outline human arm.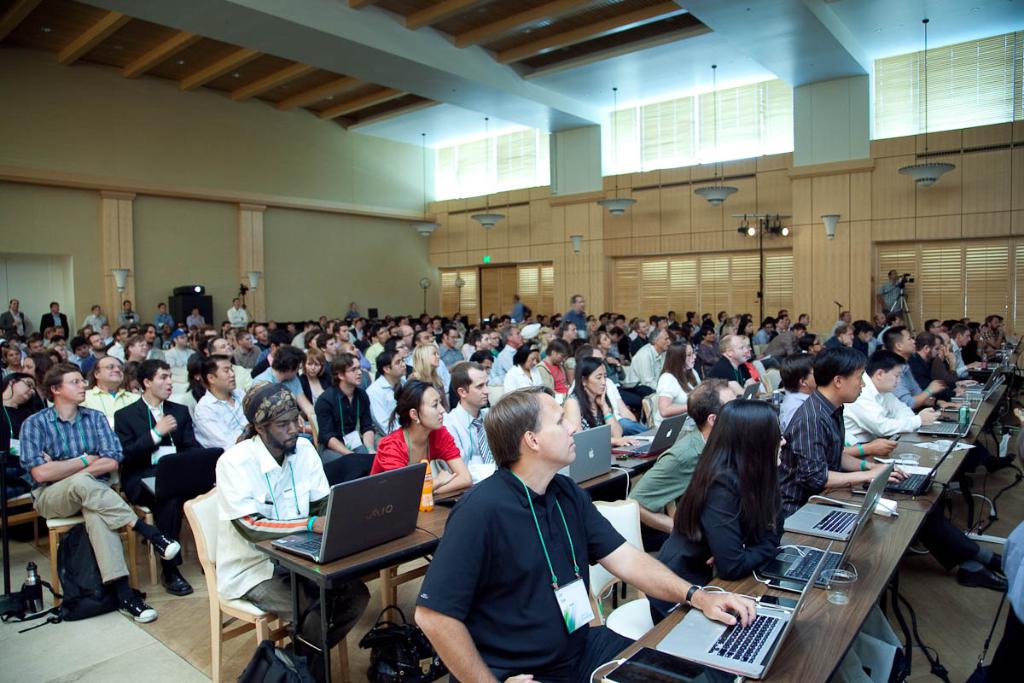
Outline: rect(709, 483, 781, 580).
